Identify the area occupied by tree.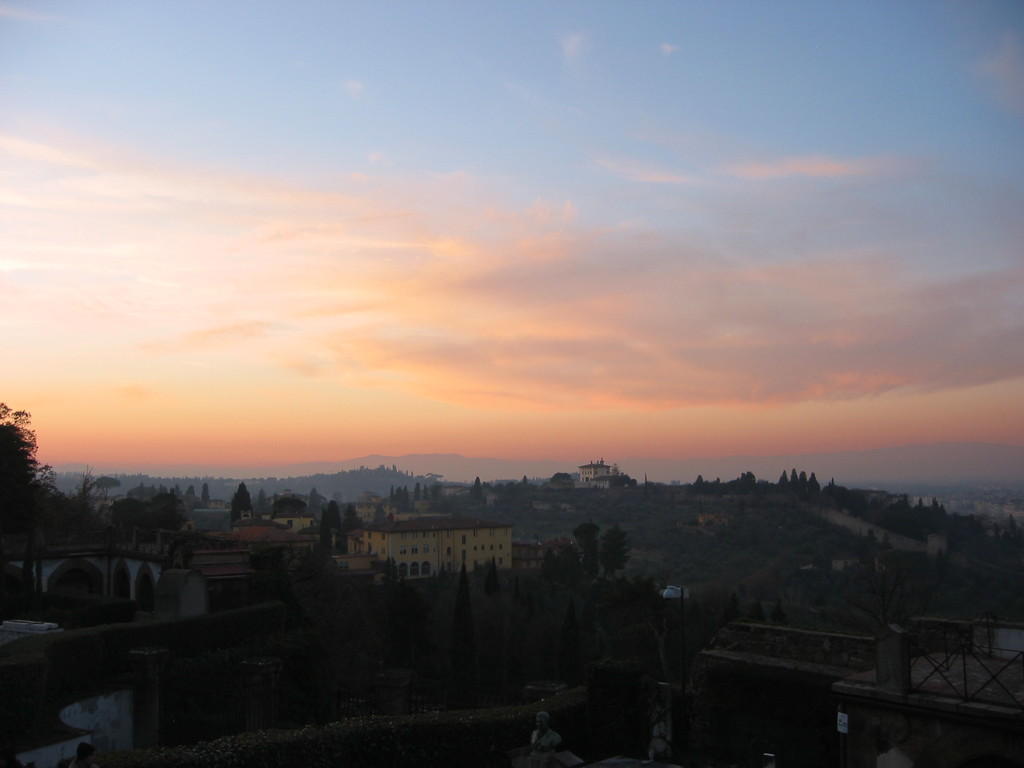
Area: pyautogui.locateOnScreen(776, 472, 791, 495).
